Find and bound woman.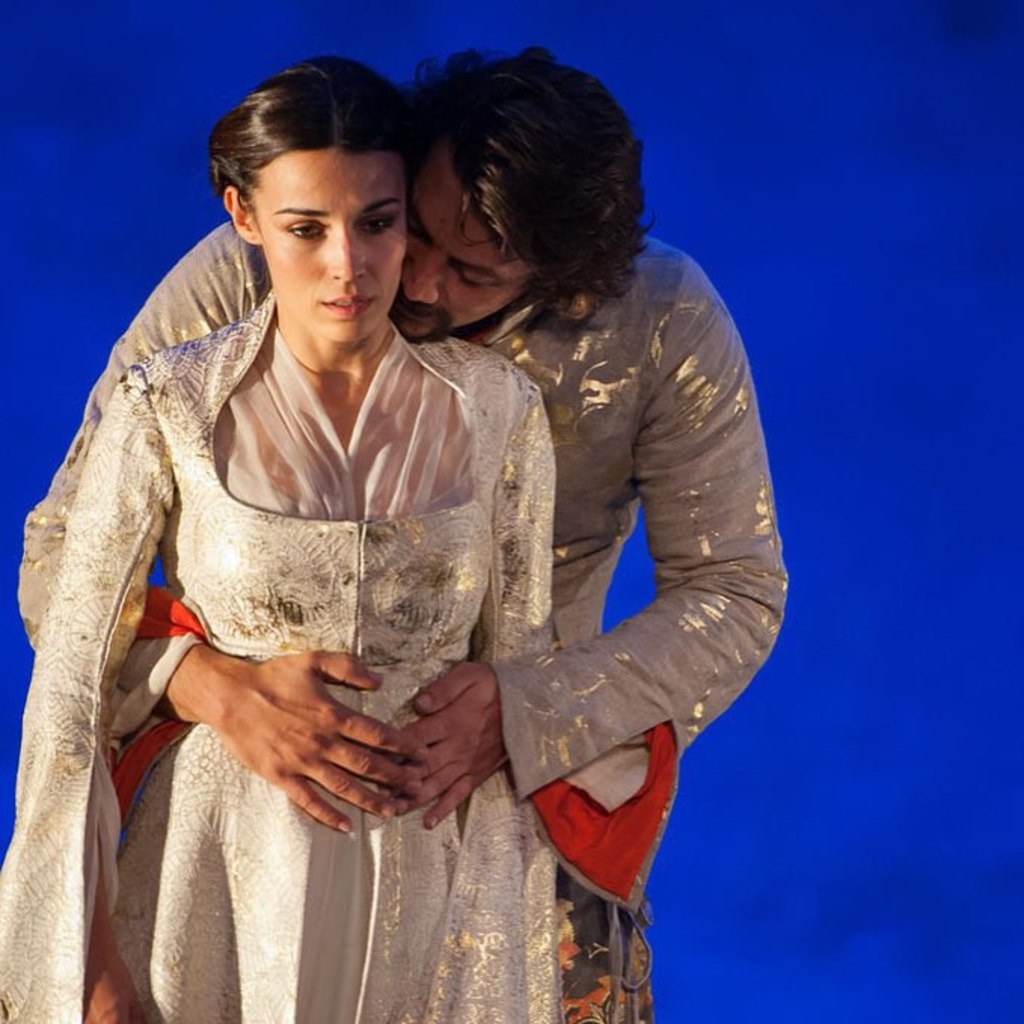
Bound: (left=0, top=60, right=550, bottom=1022).
